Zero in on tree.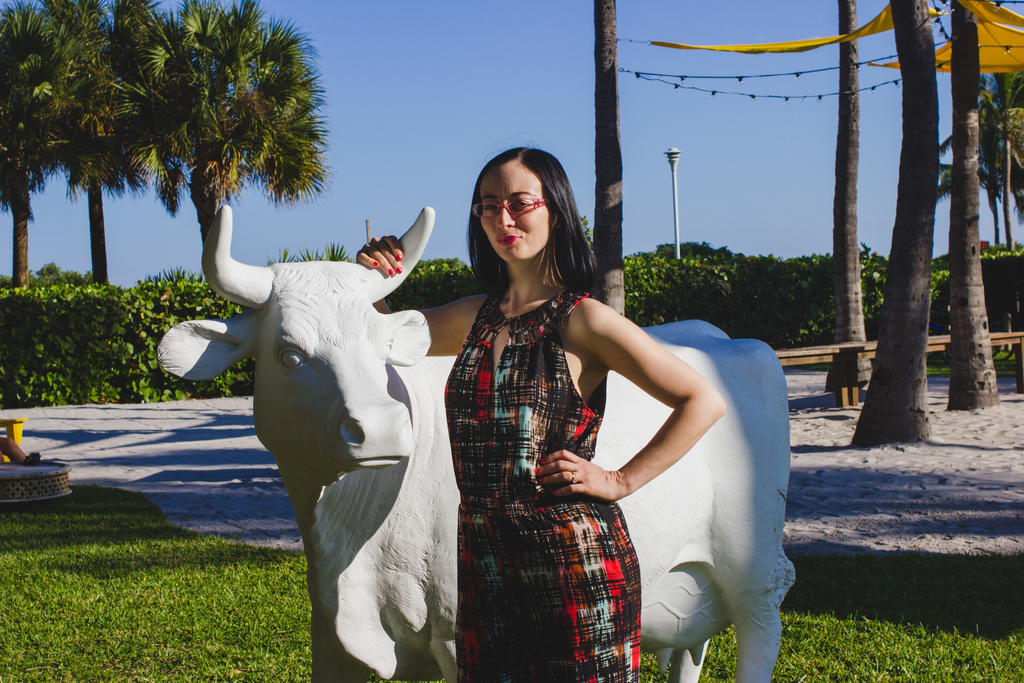
Zeroed in: rect(952, 0, 986, 411).
